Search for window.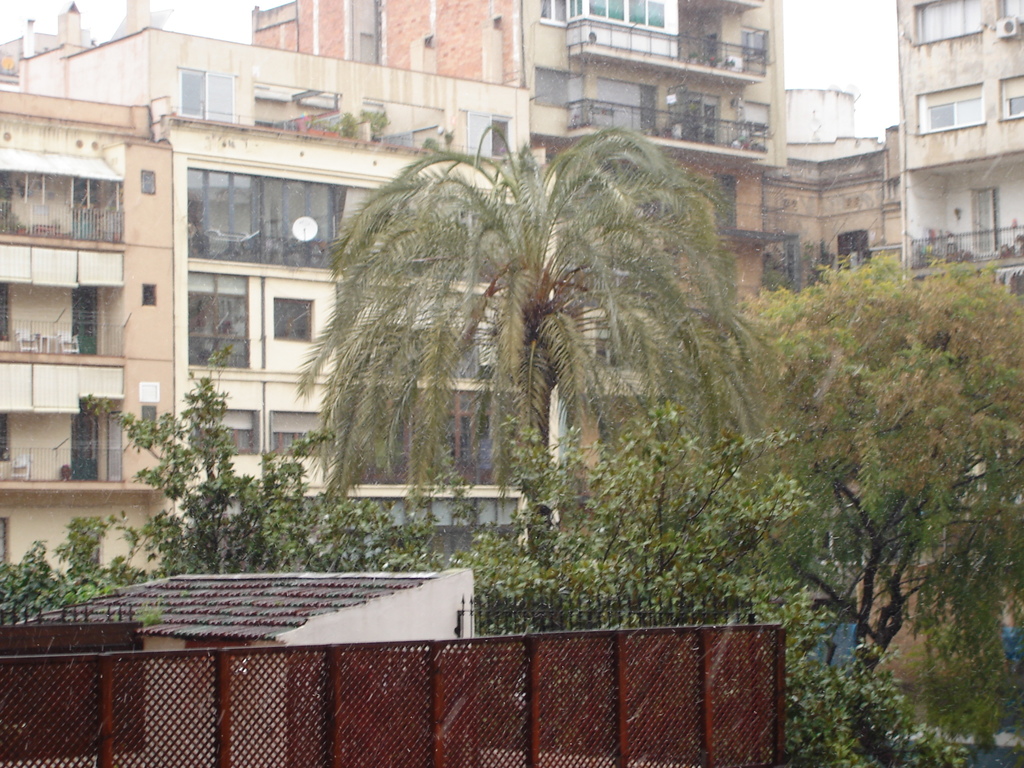
Found at 178 72 234 125.
